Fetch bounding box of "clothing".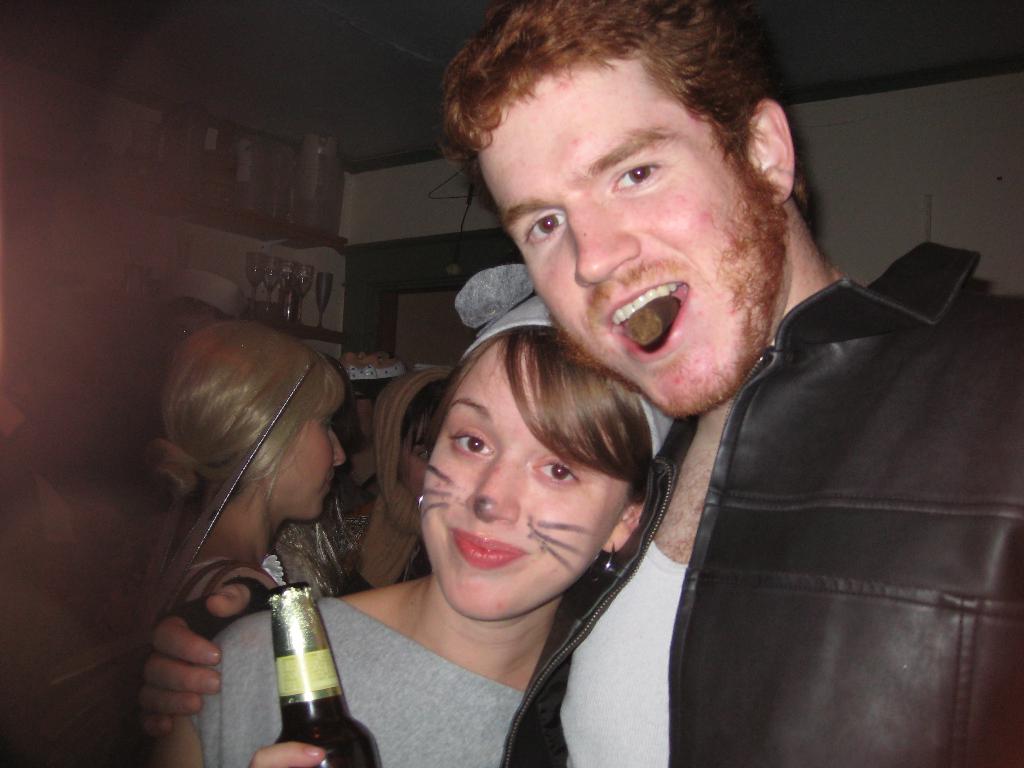
Bbox: left=490, top=233, right=1023, bottom=767.
